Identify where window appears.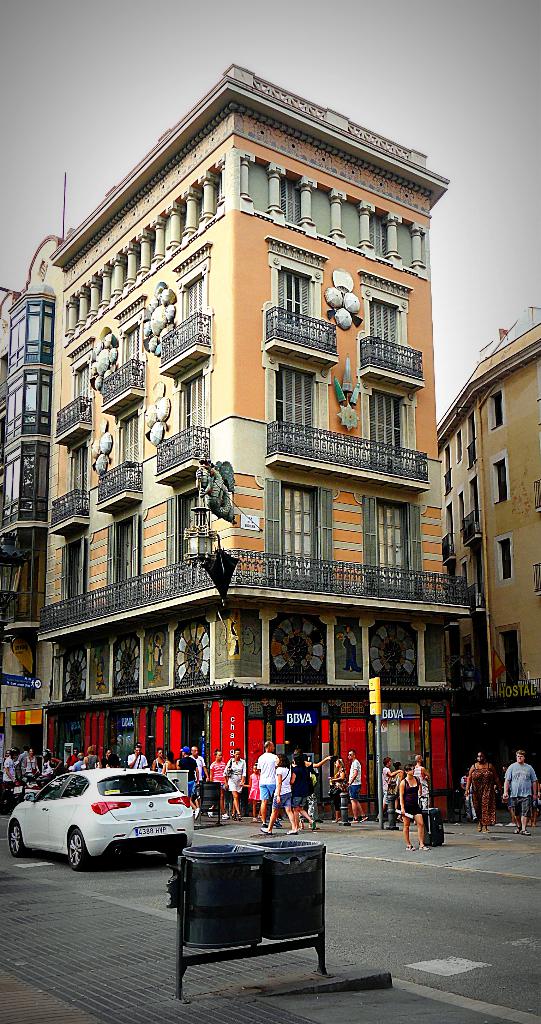
Appears at (left=490, top=392, right=508, bottom=428).
